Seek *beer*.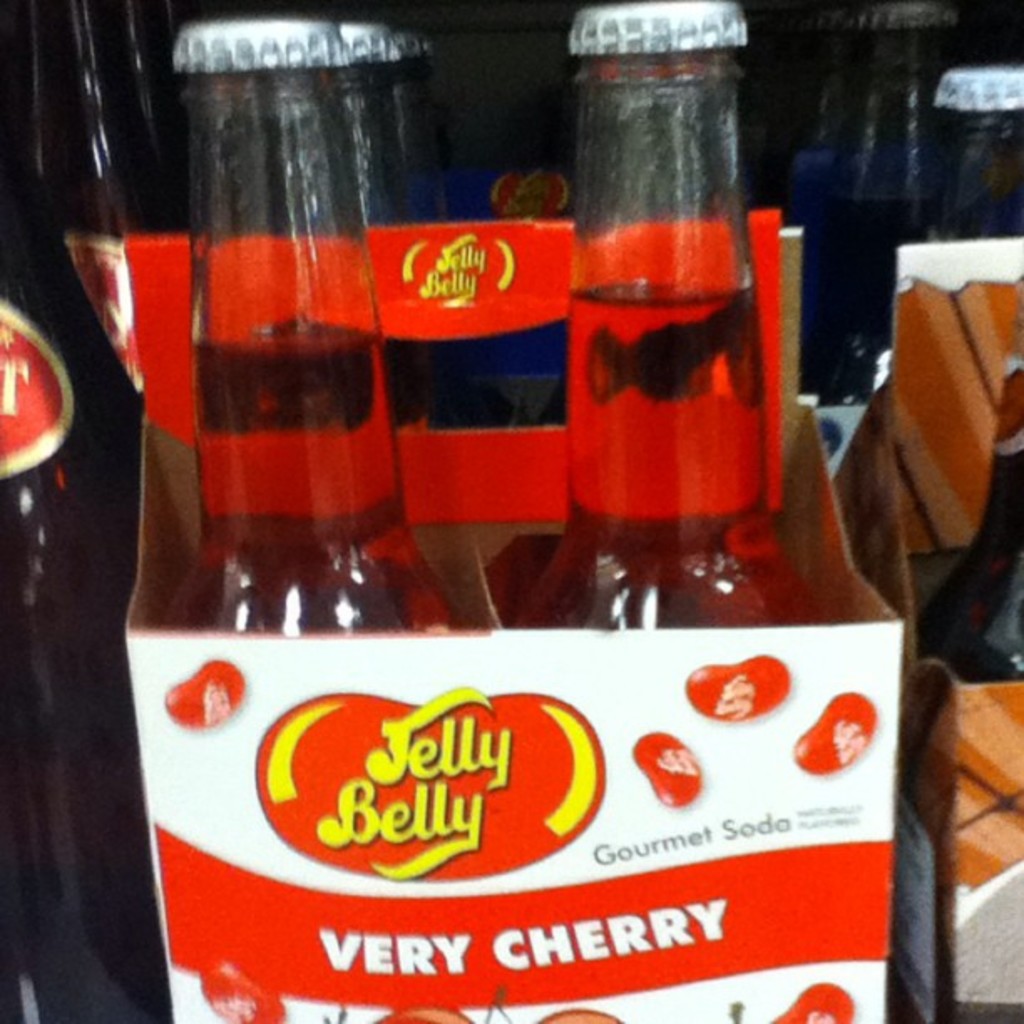
[922,346,1022,674].
